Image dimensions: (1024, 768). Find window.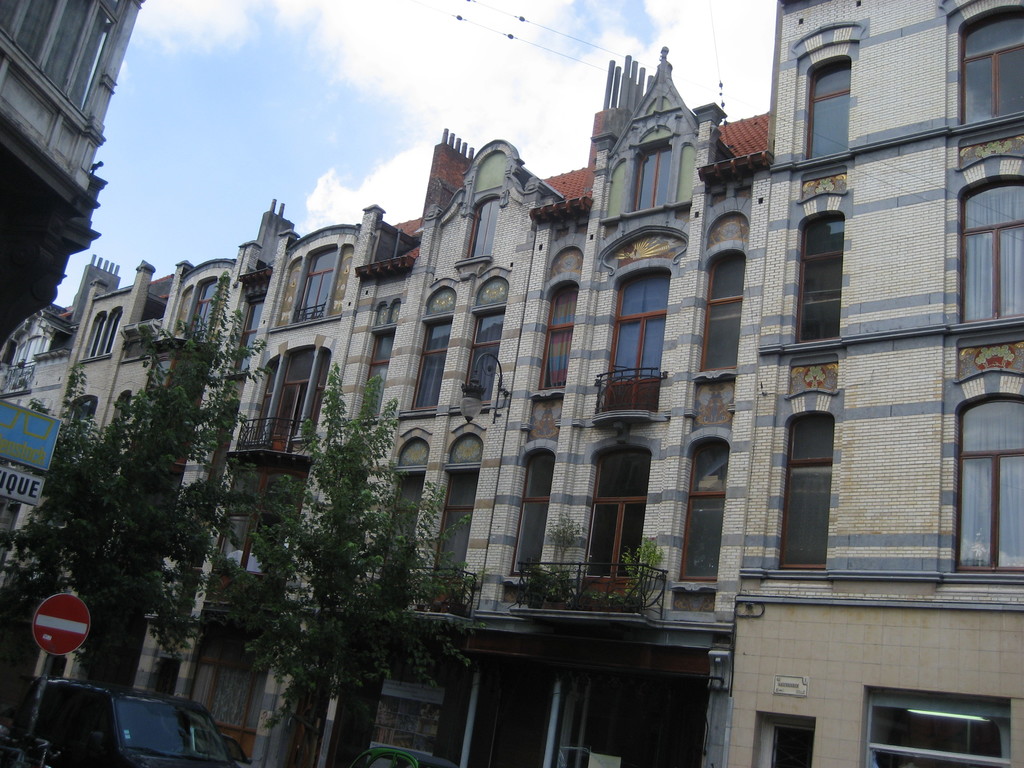
bbox(636, 147, 666, 204).
